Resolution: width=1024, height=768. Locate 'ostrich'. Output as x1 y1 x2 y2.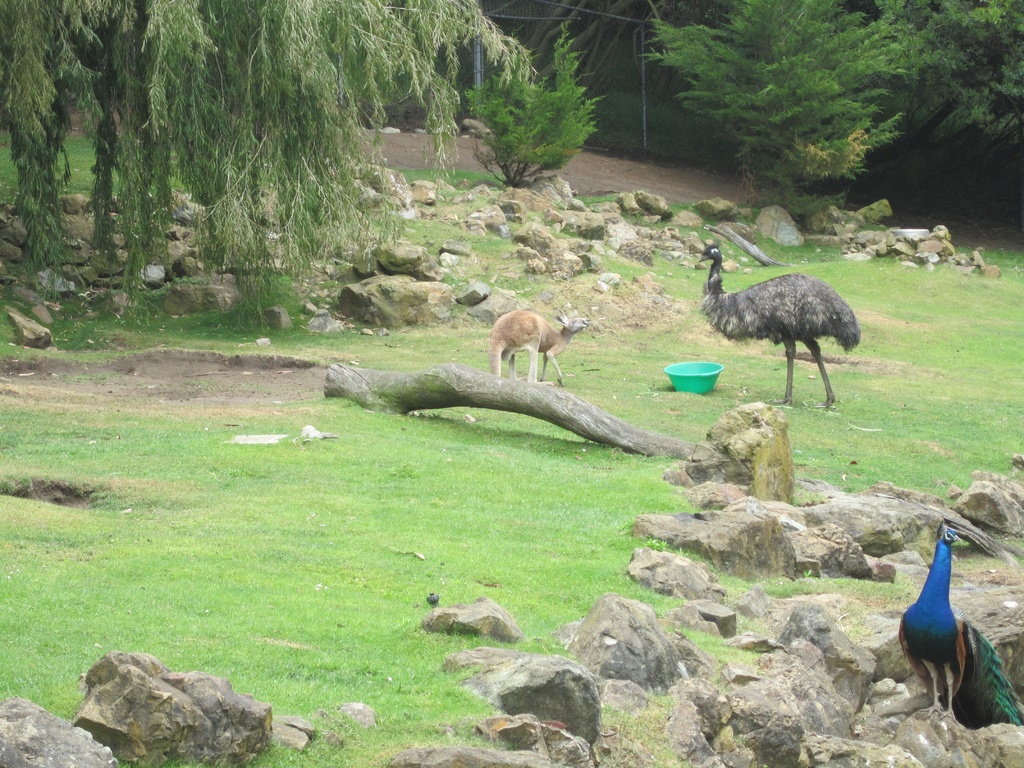
692 218 866 414.
